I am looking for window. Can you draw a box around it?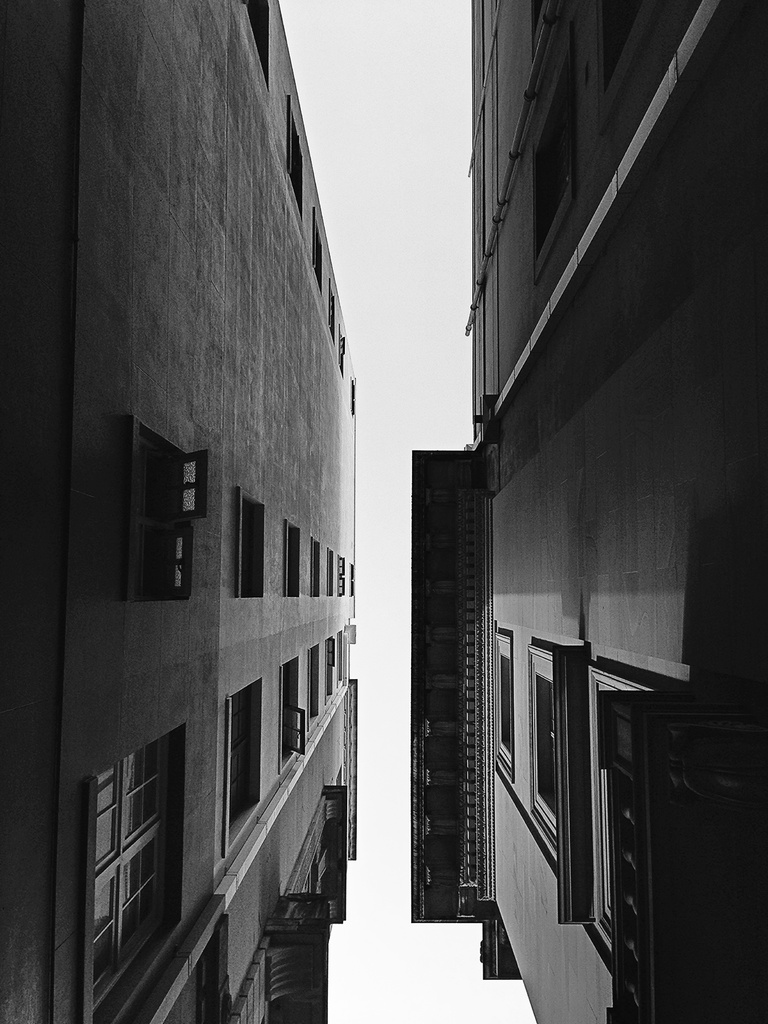
Sure, the bounding box is crop(350, 566, 355, 595).
